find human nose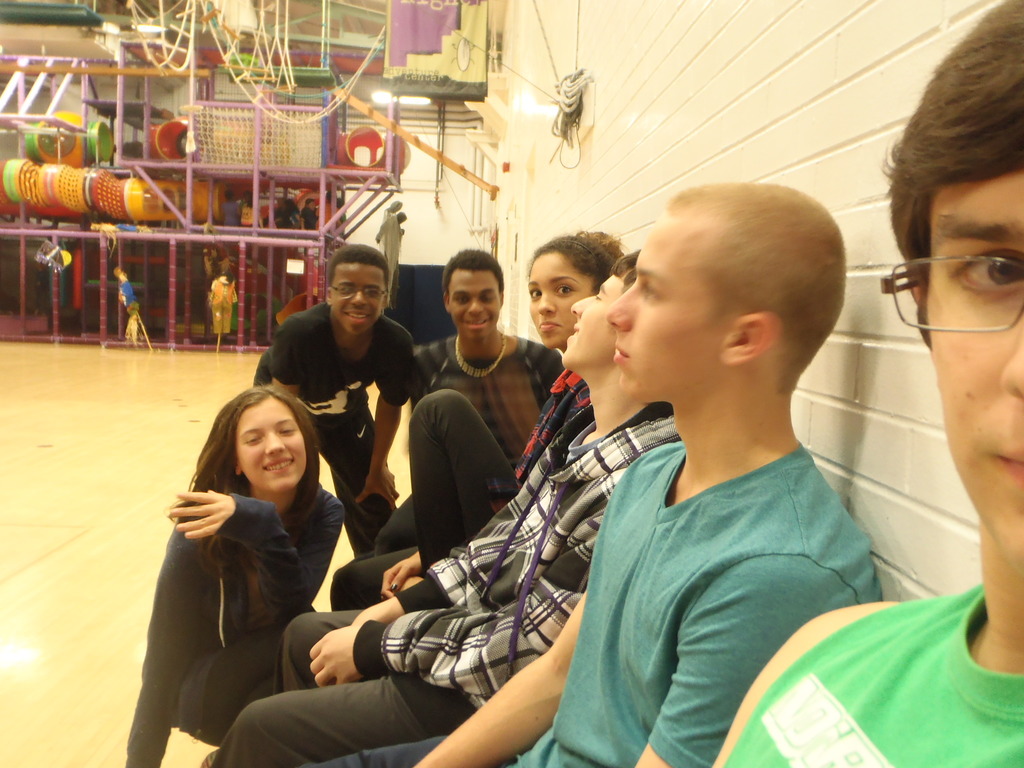
(left=469, top=298, right=483, bottom=315)
